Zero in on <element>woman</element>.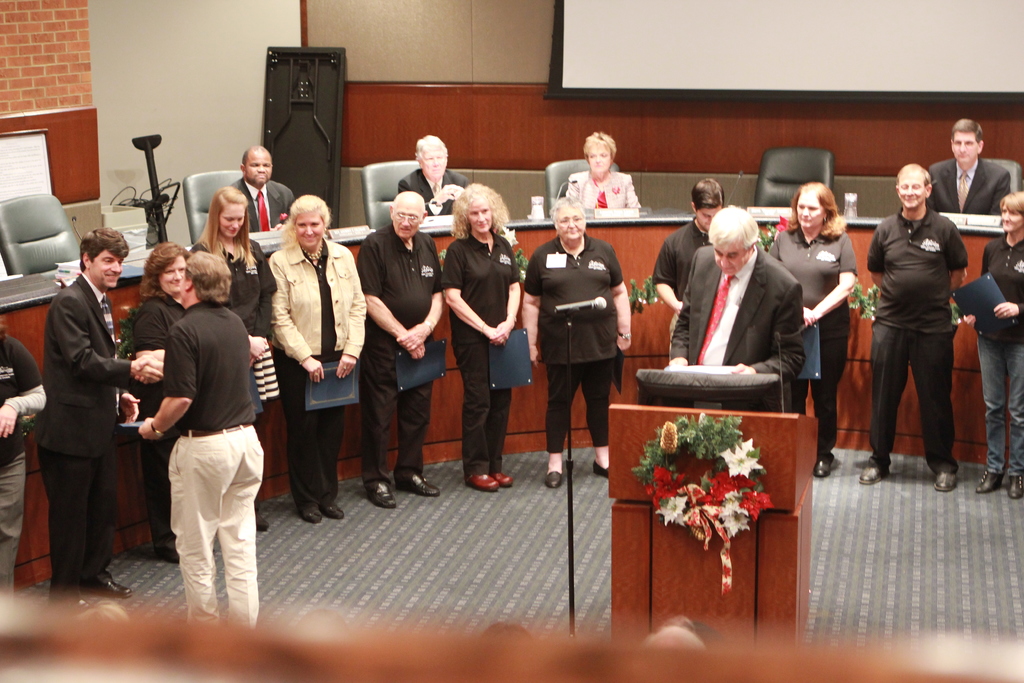
Zeroed in: box=[564, 129, 638, 208].
